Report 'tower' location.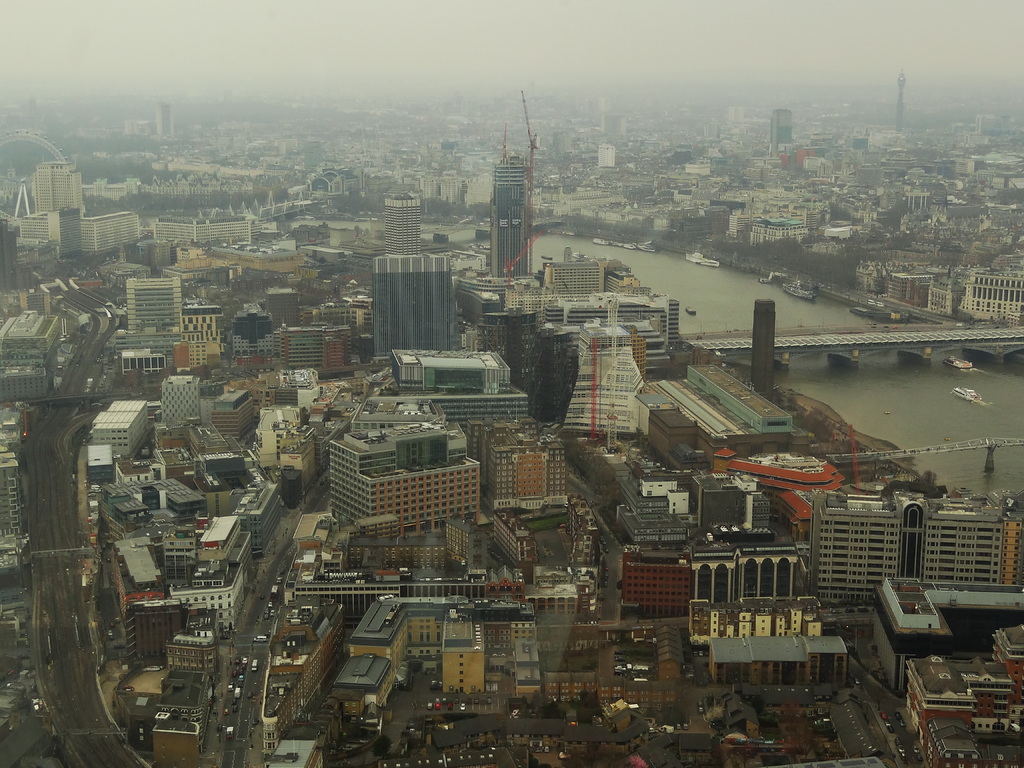
Report: Rect(117, 275, 189, 335).
